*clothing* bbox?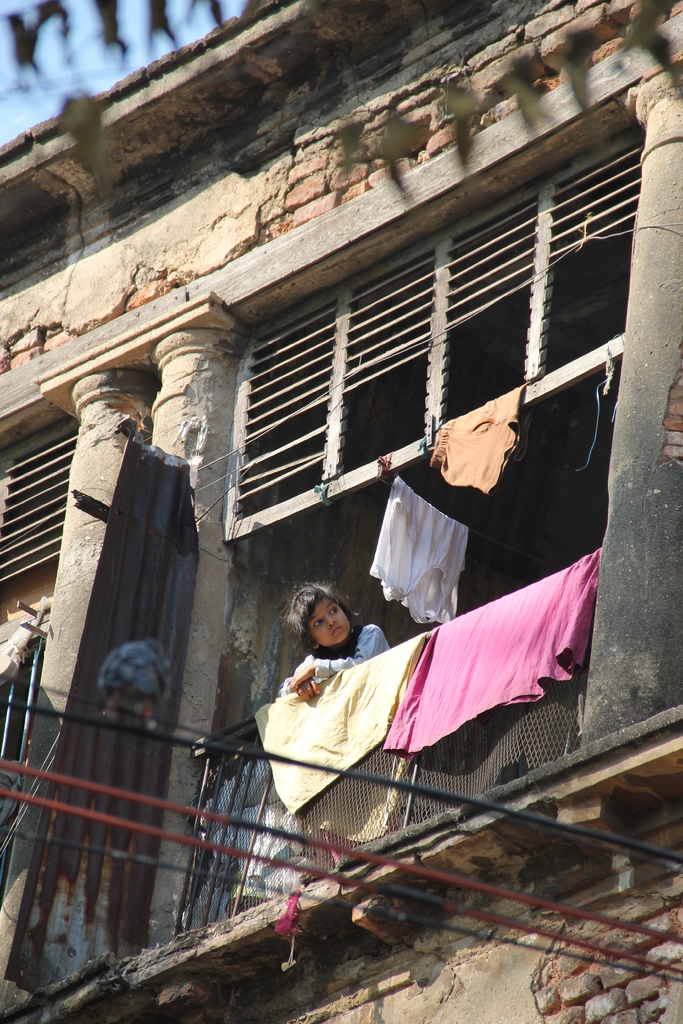
276, 619, 395, 698
